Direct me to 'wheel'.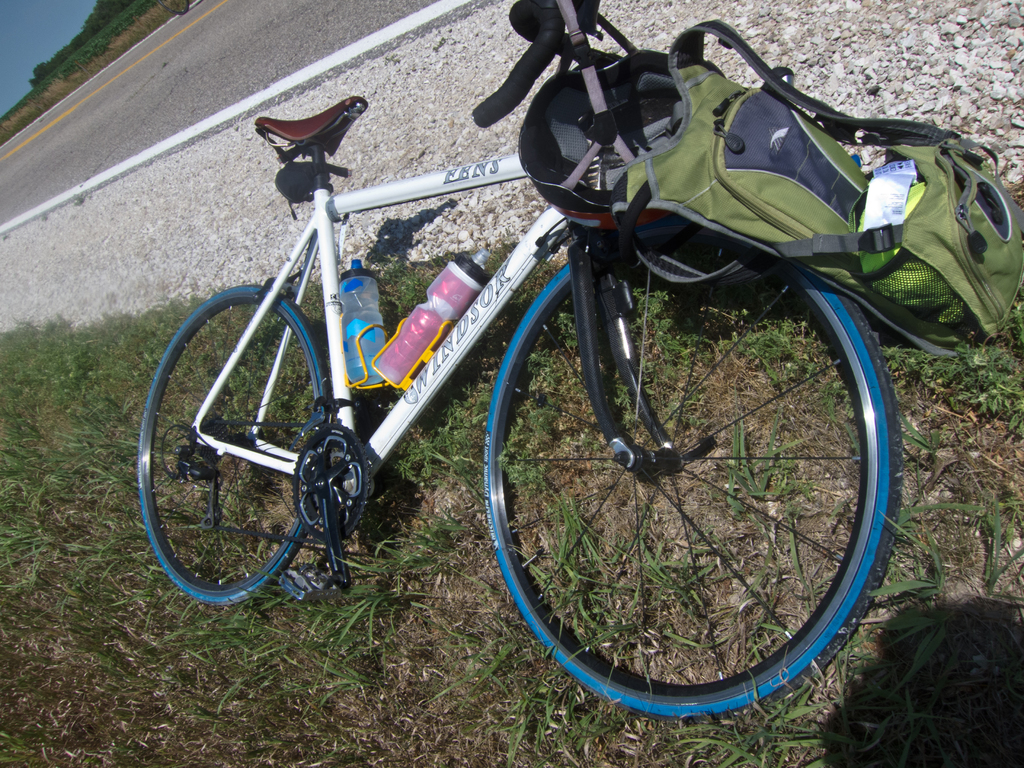
Direction: x1=472 y1=248 x2=915 y2=718.
